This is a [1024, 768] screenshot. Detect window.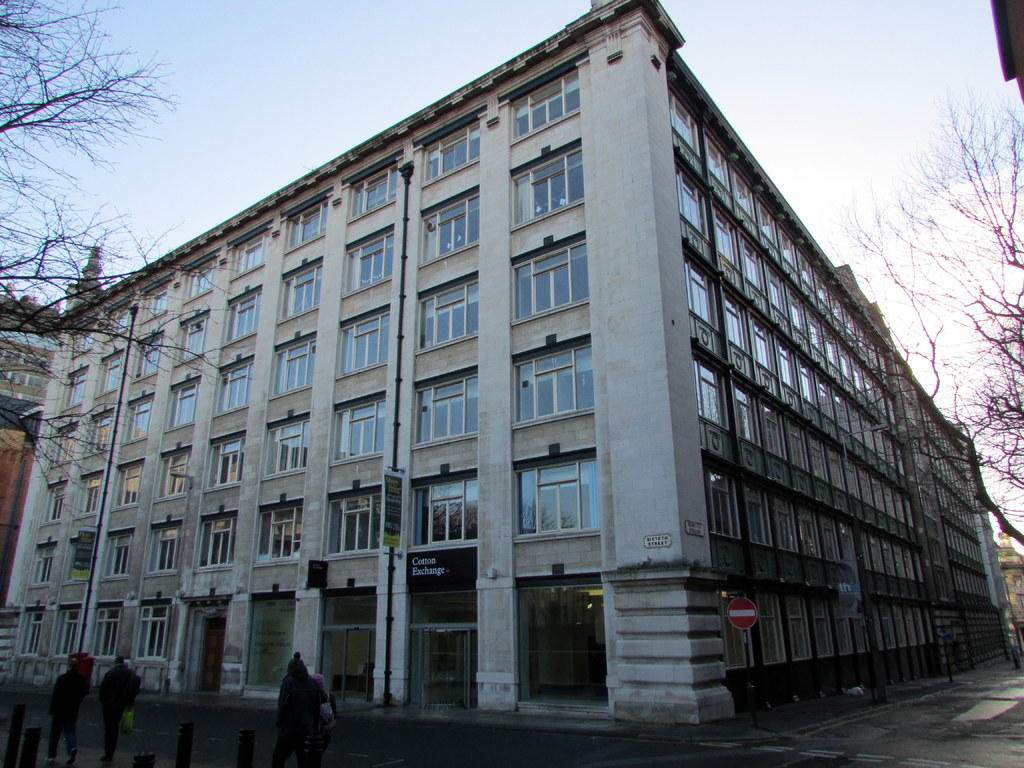
detection(29, 550, 58, 588).
